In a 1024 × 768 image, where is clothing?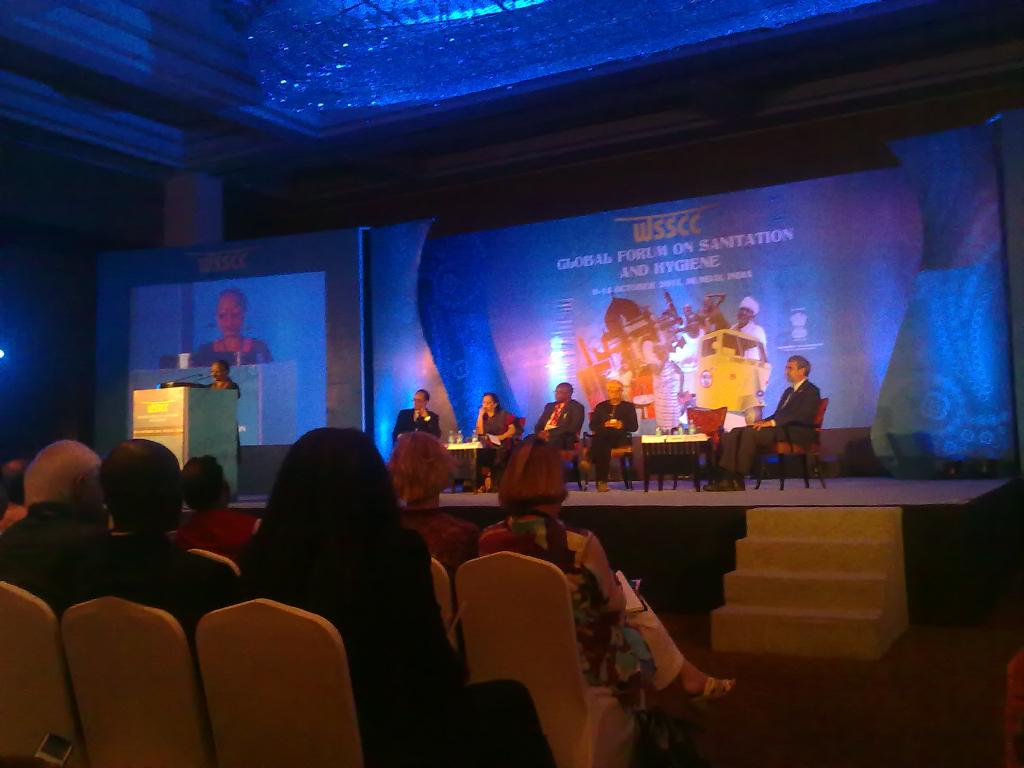
(717,378,824,477).
